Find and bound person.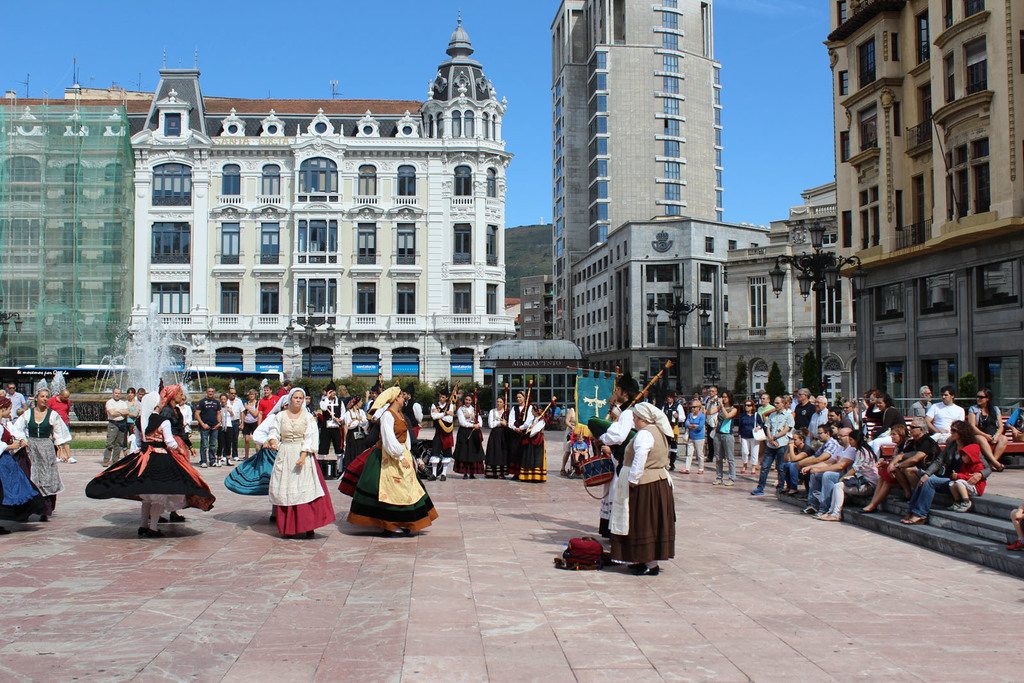
Bound: locate(246, 390, 338, 538).
